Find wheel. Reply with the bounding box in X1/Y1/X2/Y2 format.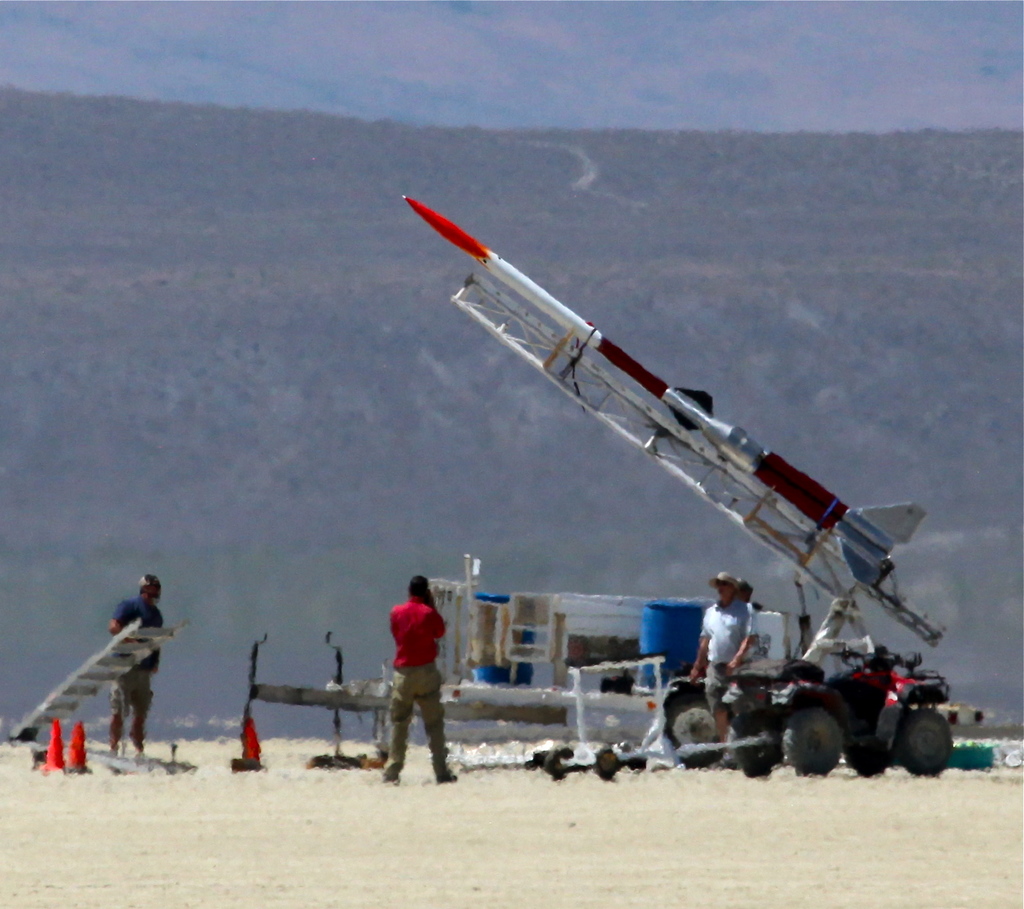
850/714/892/783.
